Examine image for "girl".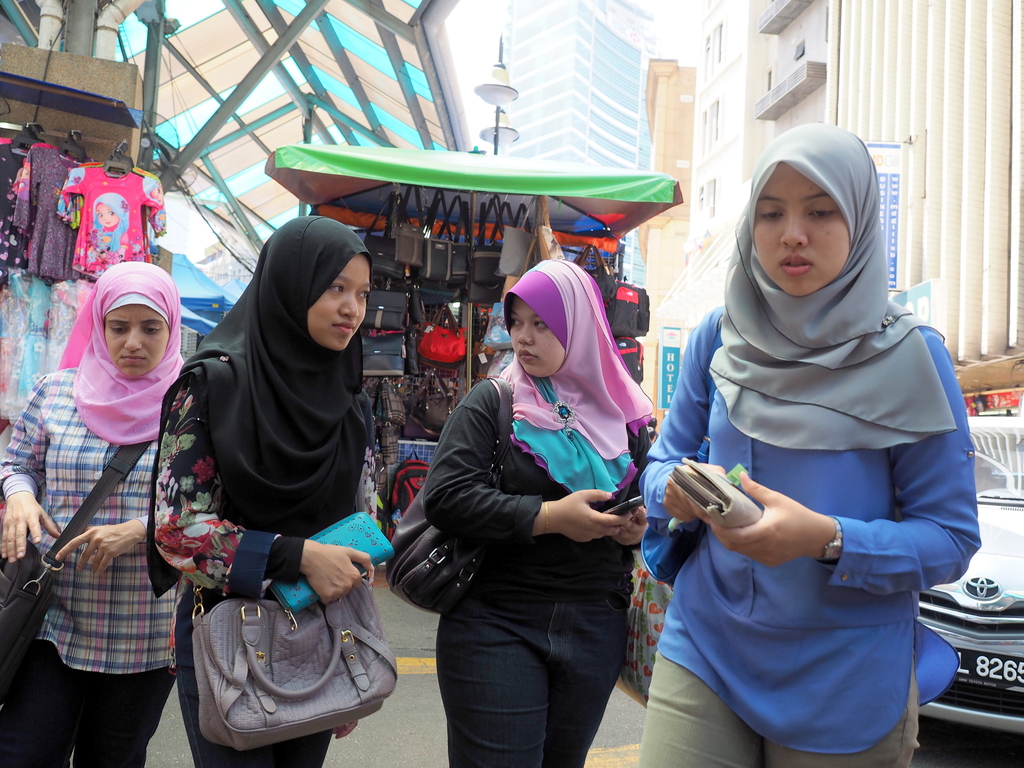
Examination result: x1=148, y1=210, x2=382, y2=767.
